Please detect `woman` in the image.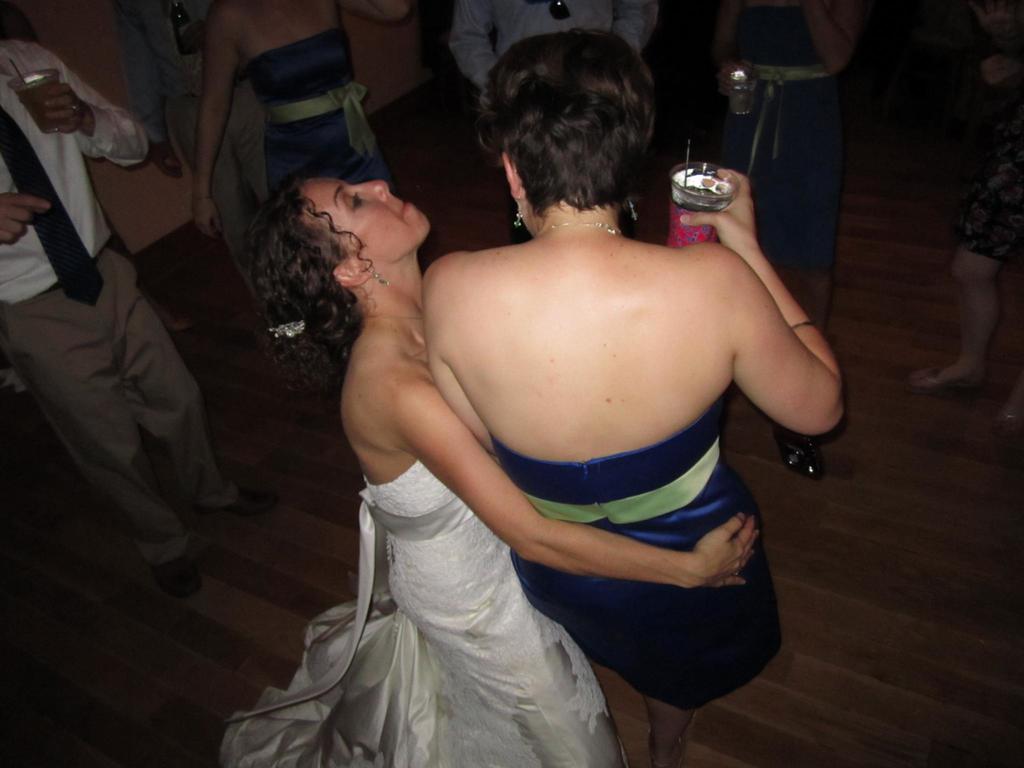
x1=187 y1=0 x2=410 y2=241.
